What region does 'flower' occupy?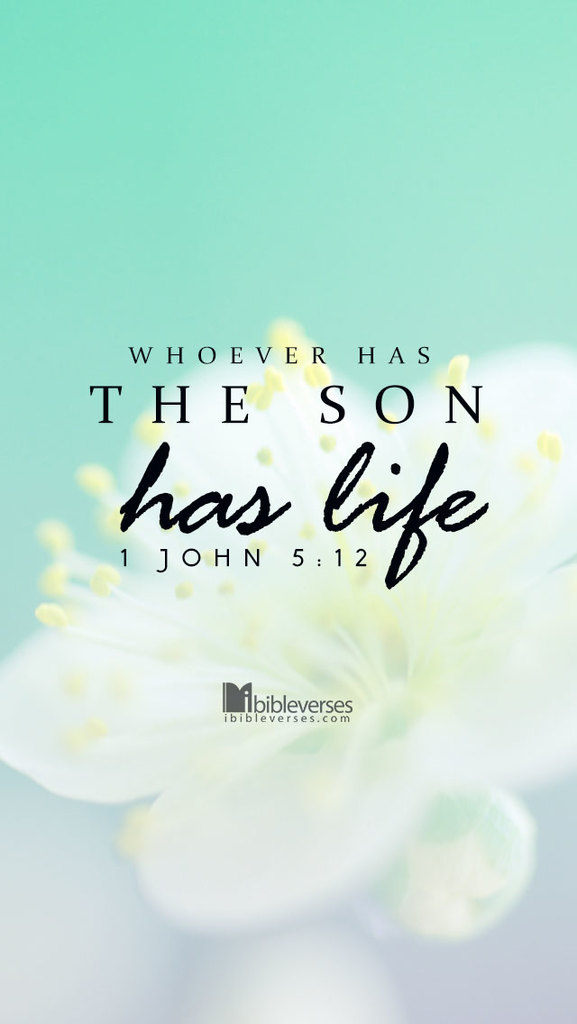
52, 351, 547, 932.
